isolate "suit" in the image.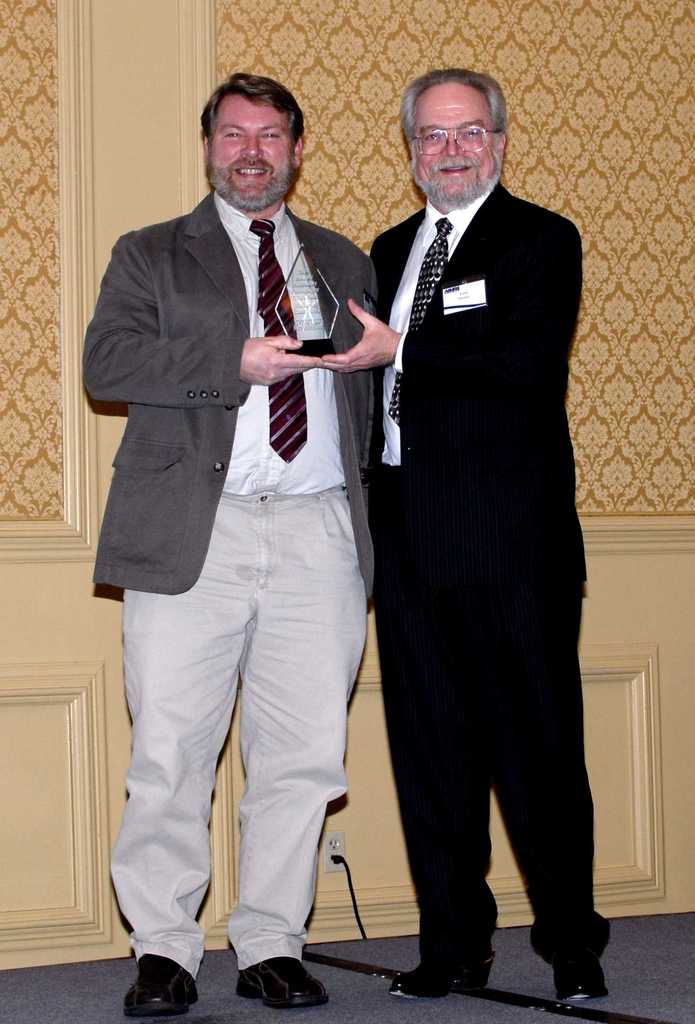
Isolated region: bbox(82, 24, 395, 1001).
